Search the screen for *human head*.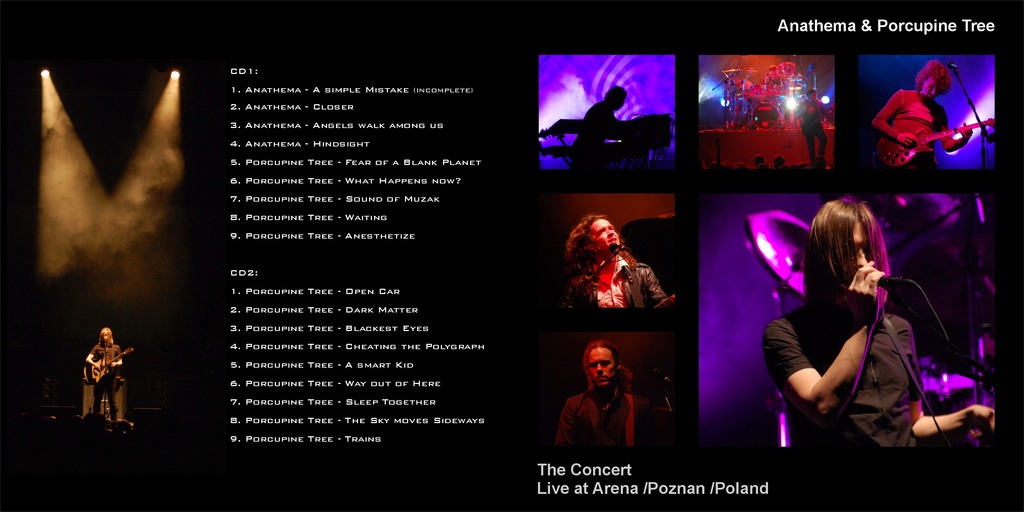
Found at [806,90,819,102].
